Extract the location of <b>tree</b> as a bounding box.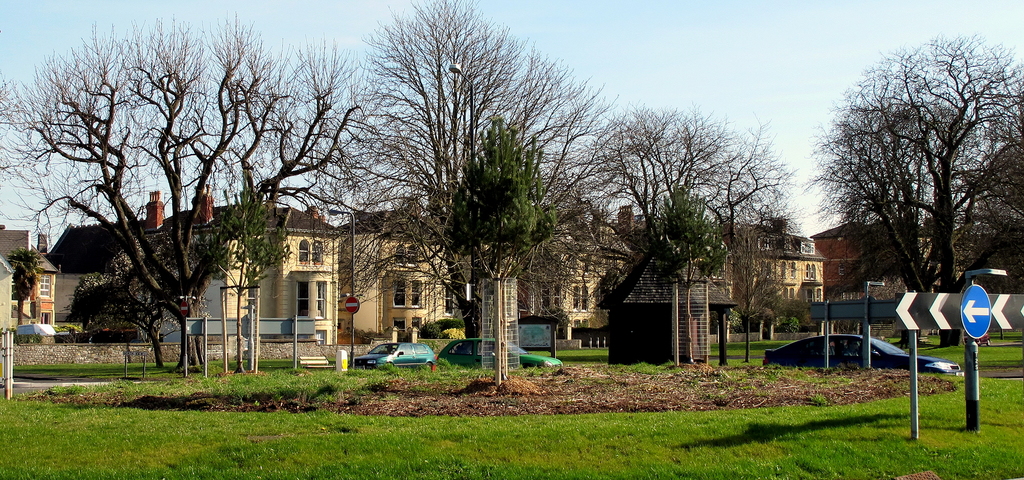
797,29,1023,356.
